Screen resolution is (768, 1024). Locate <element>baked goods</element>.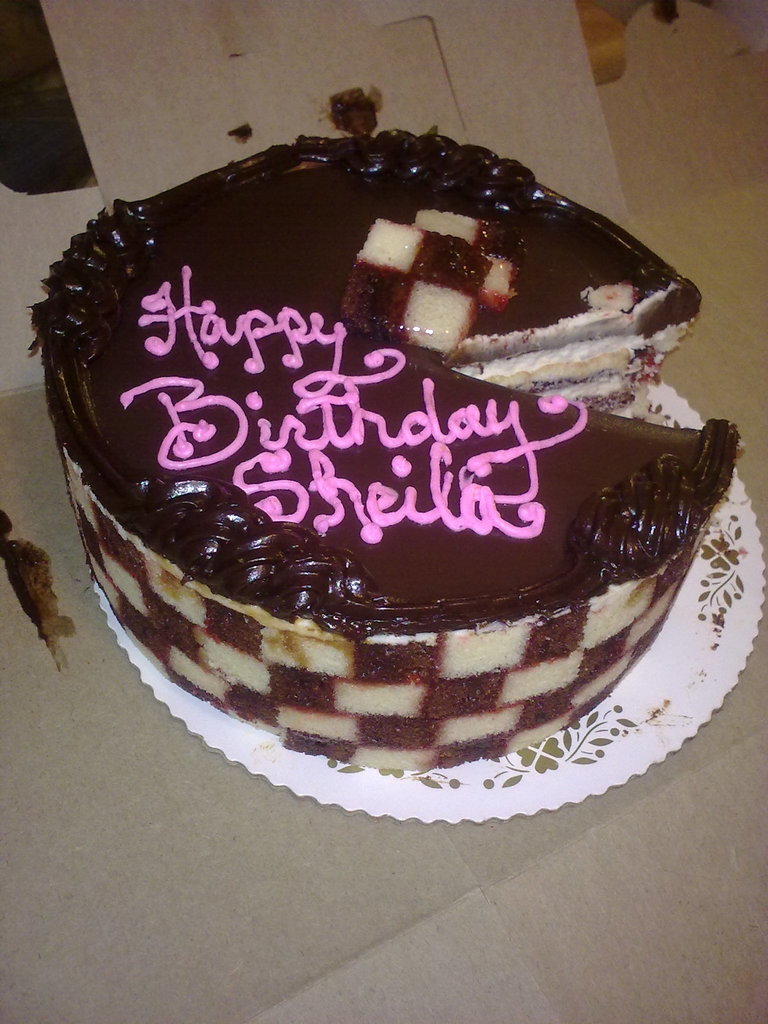
region(26, 125, 748, 772).
